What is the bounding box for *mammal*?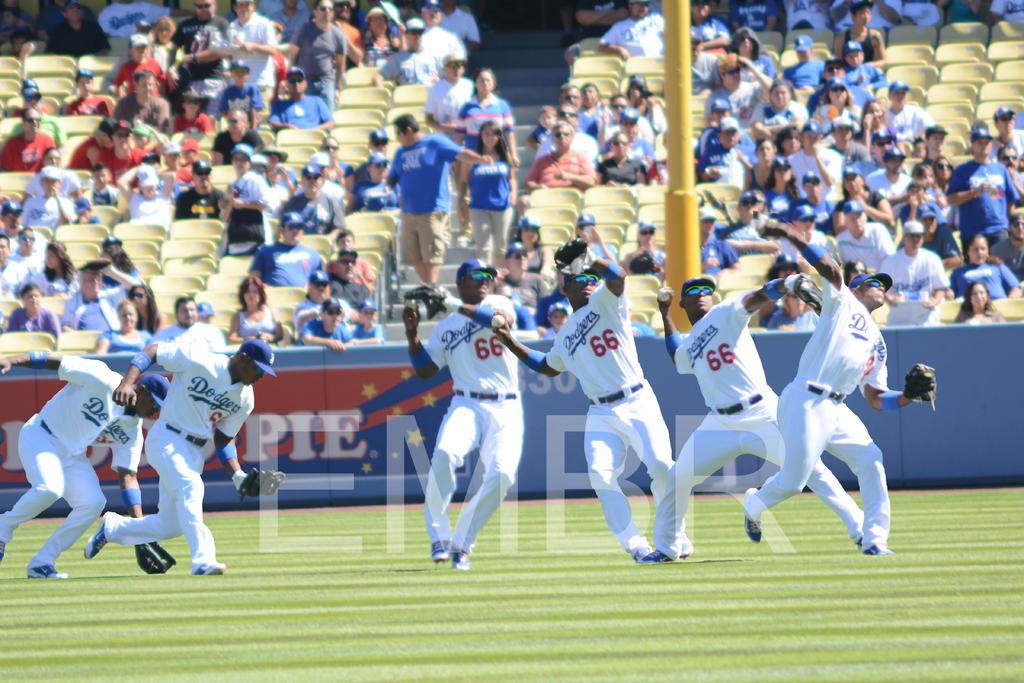
l=742, t=220, r=937, b=553.
